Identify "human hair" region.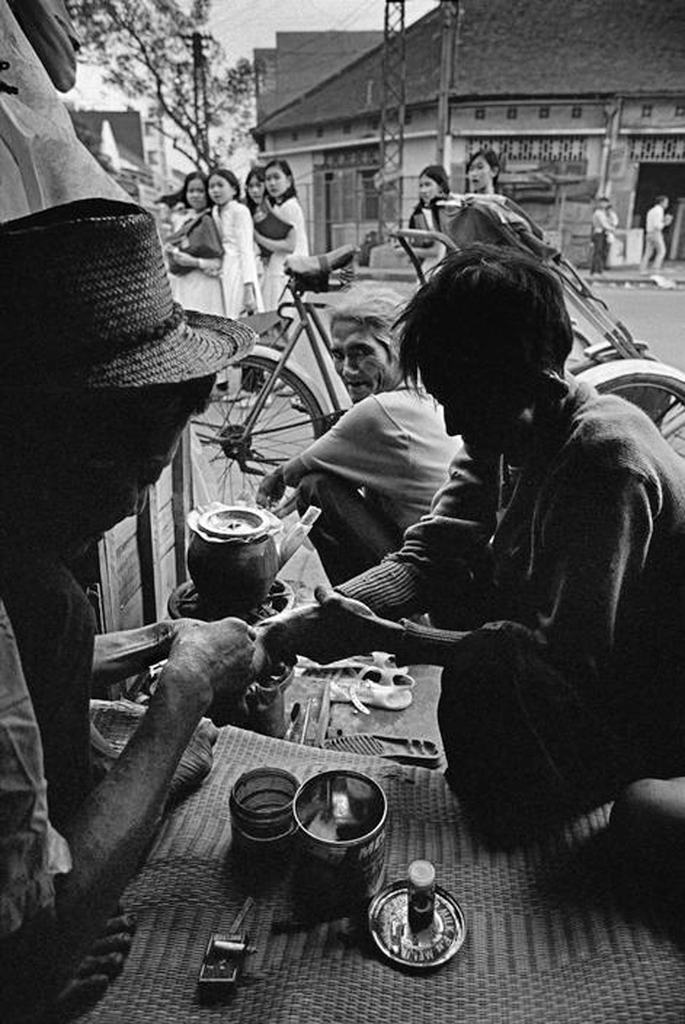
Region: 324:286:412:367.
